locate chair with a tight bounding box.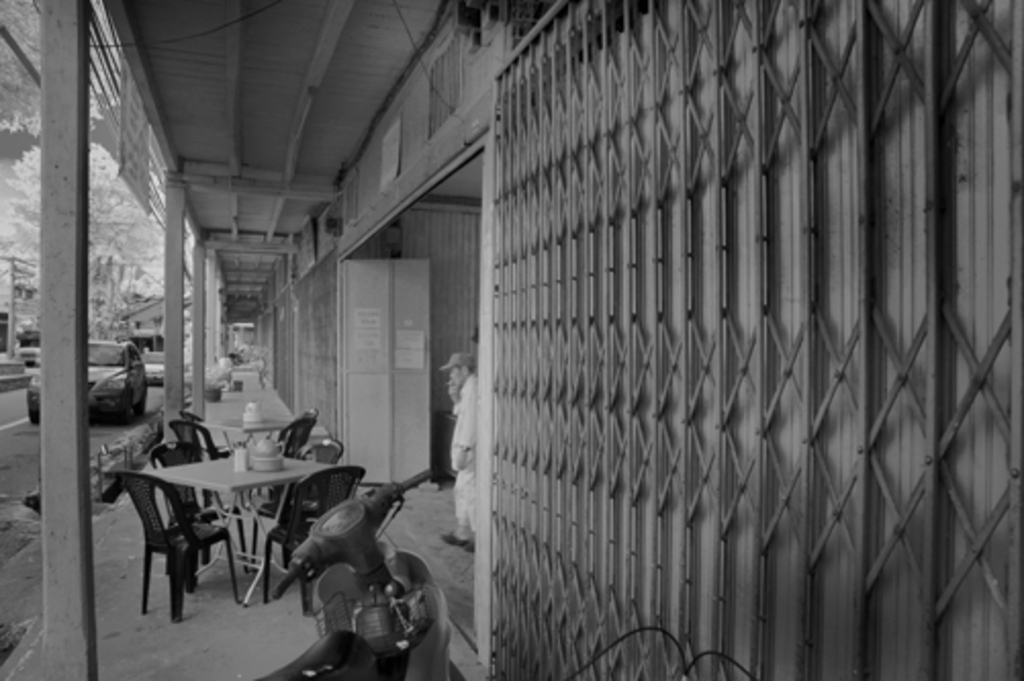
select_region(166, 417, 225, 460).
